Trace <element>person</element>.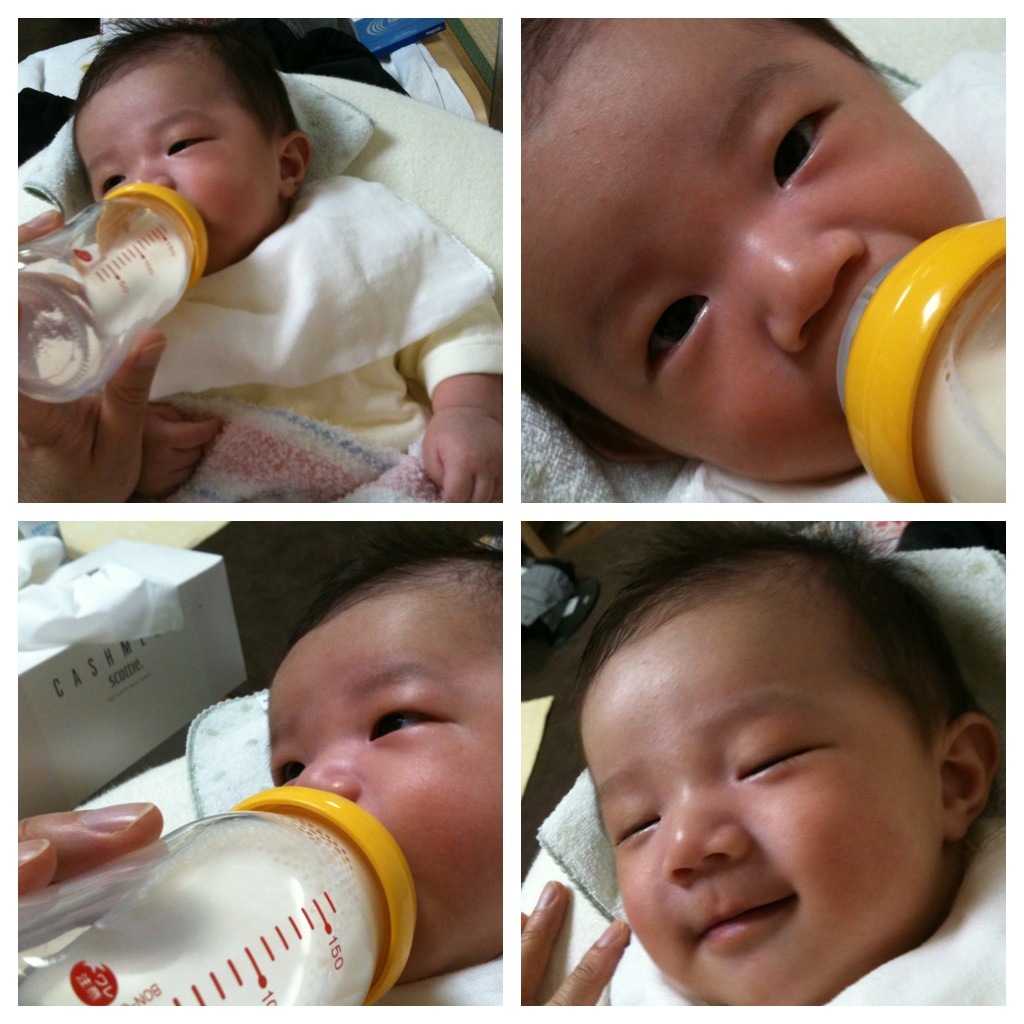
Traced to (575, 530, 1006, 1009).
